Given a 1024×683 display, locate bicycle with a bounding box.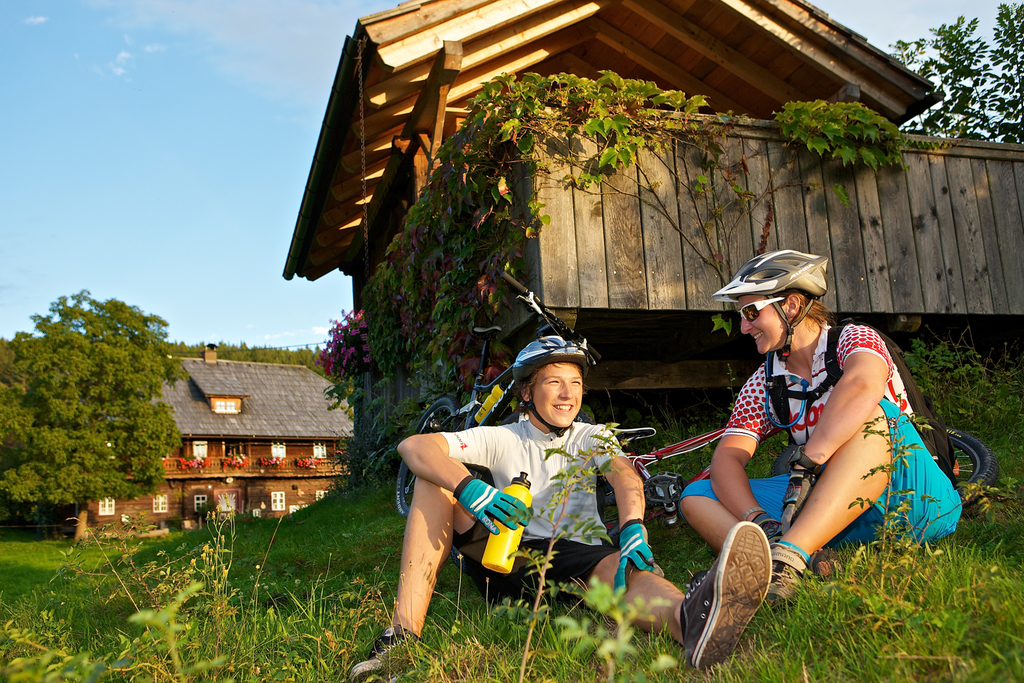
Located: [596,425,999,545].
